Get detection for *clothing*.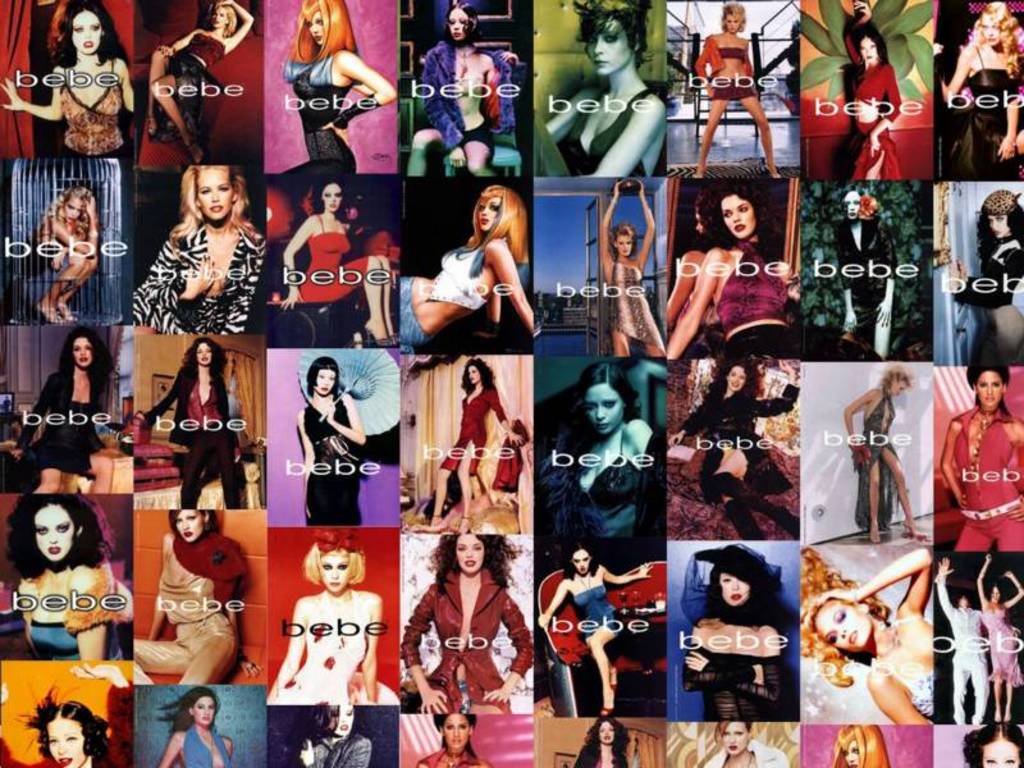
Detection: [left=131, top=221, right=255, bottom=338].
